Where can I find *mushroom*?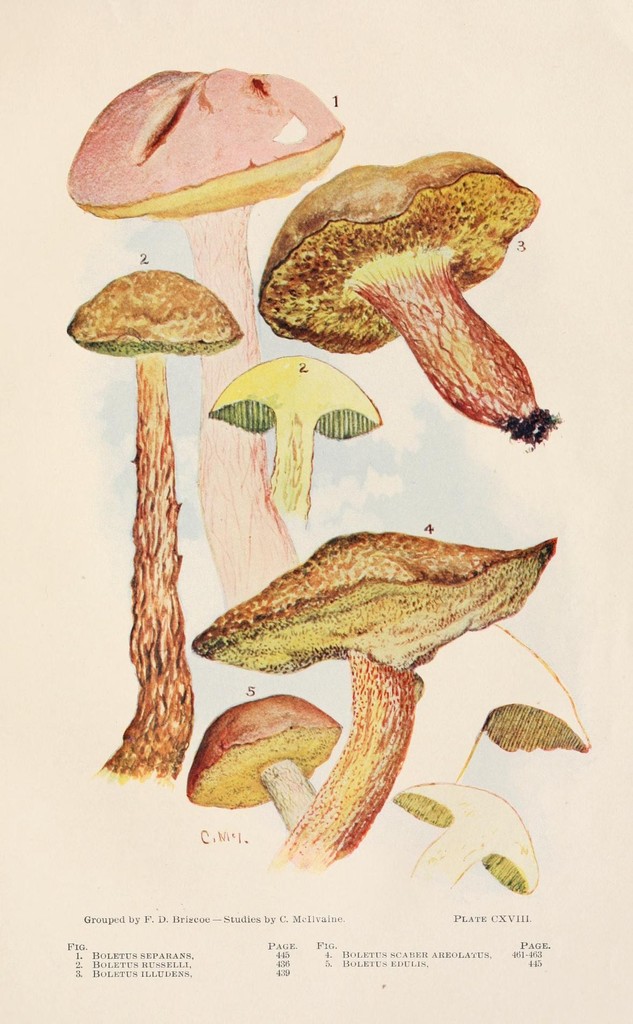
You can find it at (left=67, top=67, right=348, bottom=609).
